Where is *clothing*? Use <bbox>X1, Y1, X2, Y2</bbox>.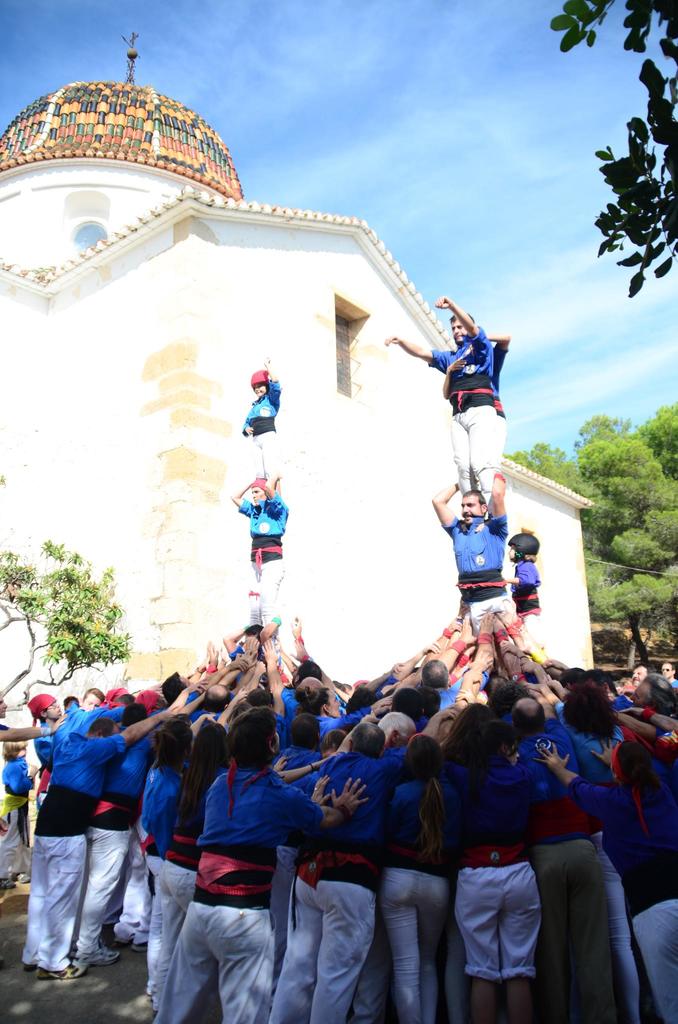
<bbox>68, 741, 154, 956</bbox>.
